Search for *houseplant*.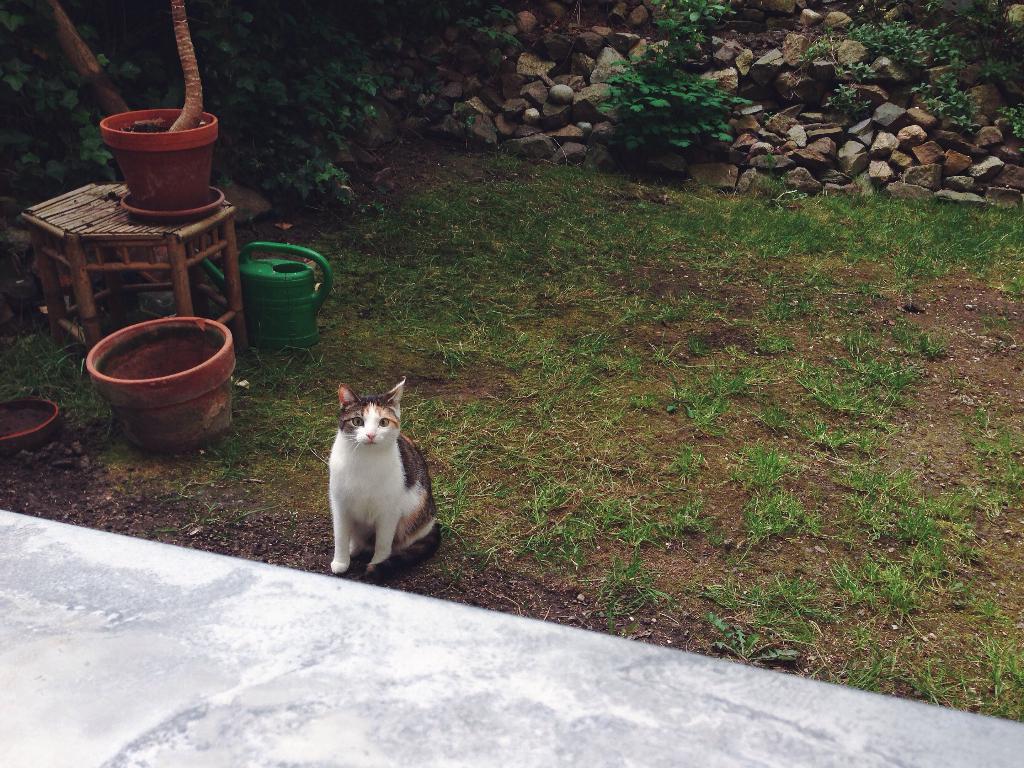
Found at box(1, 340, 71, 447).
